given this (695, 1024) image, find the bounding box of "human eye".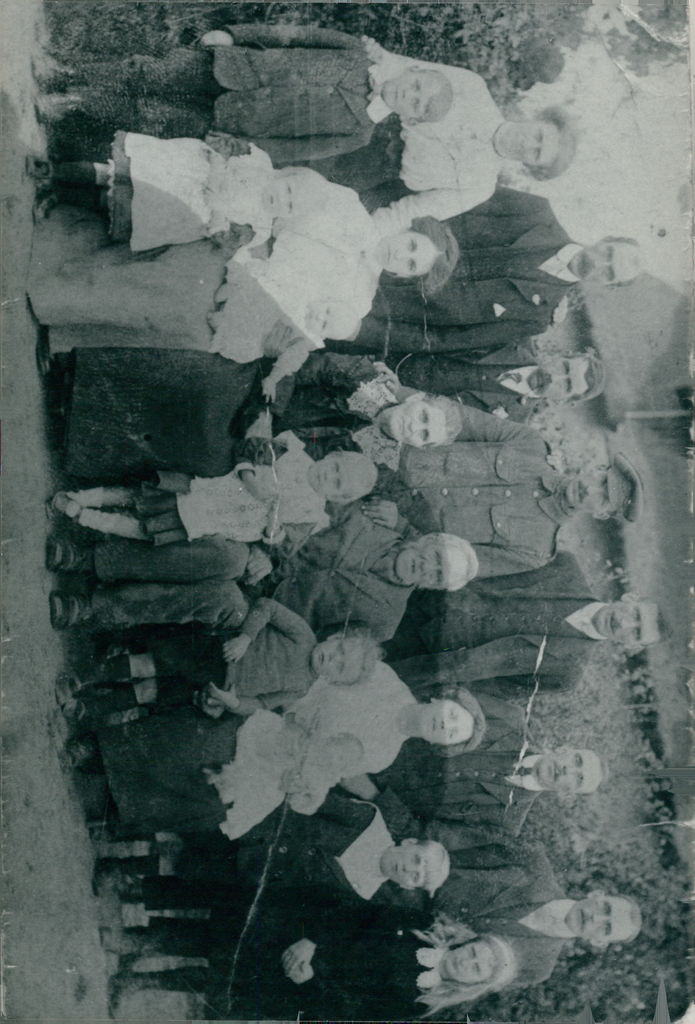
415, 79, 421, 92.
